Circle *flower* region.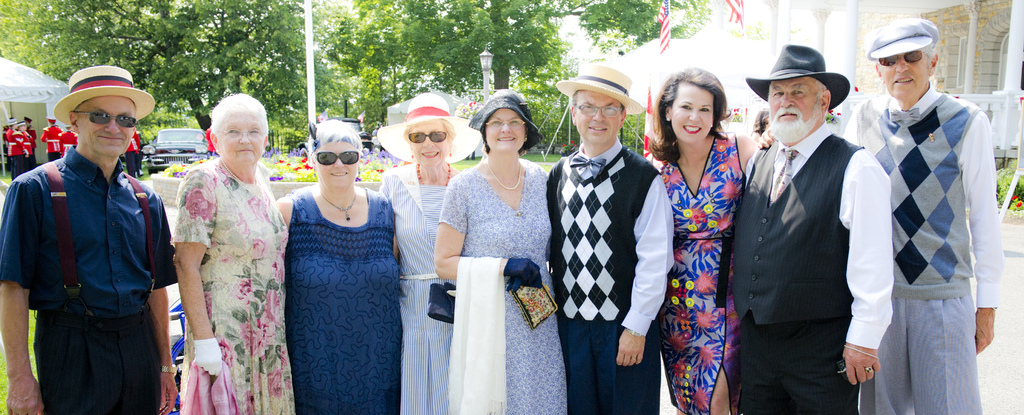
Region: 247, 372, 261, 393.
